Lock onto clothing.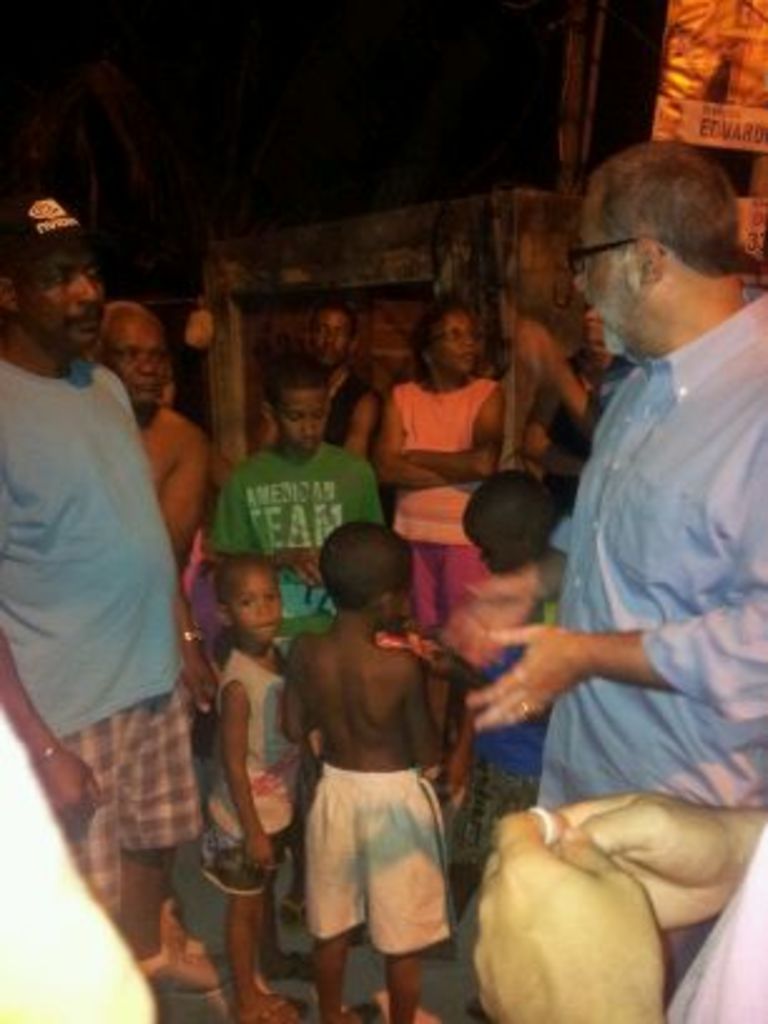
Locked: bbox=(306, 760, 454, 951).
